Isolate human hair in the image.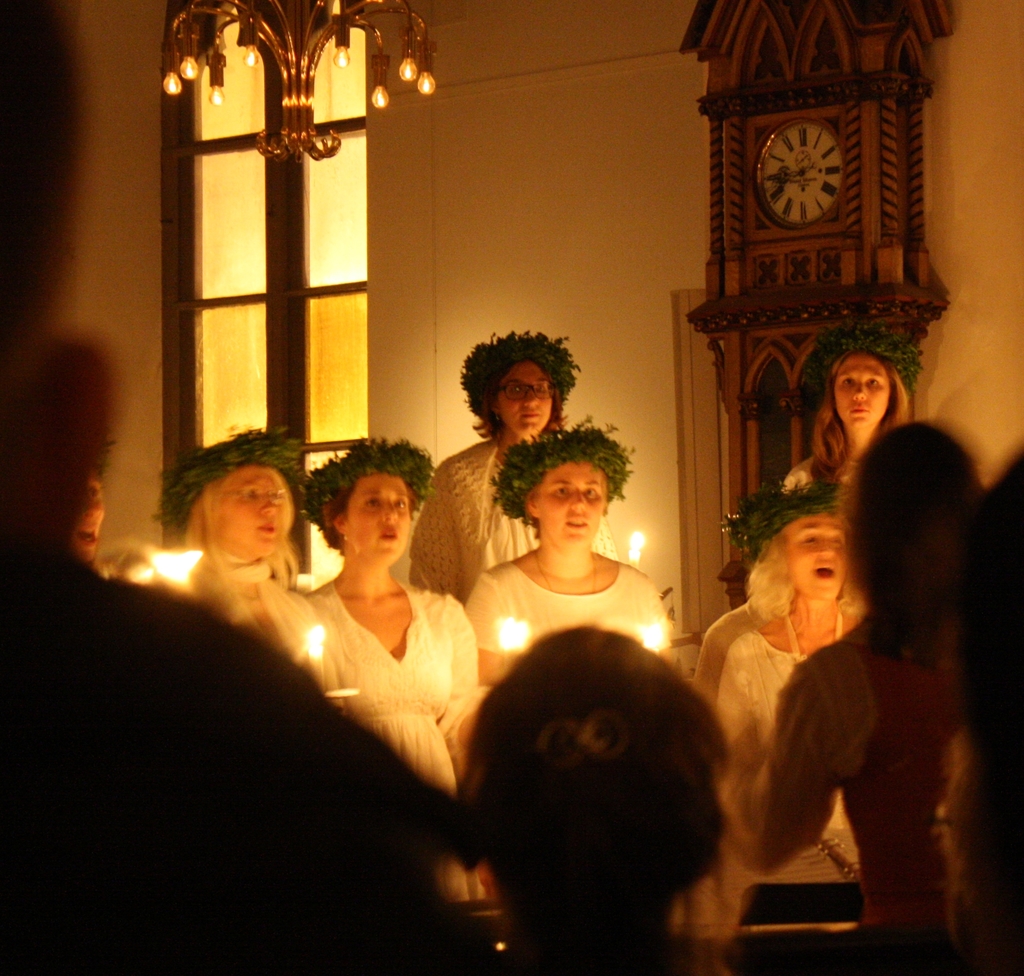
Isolated region: [460, 629, 733, 941].
